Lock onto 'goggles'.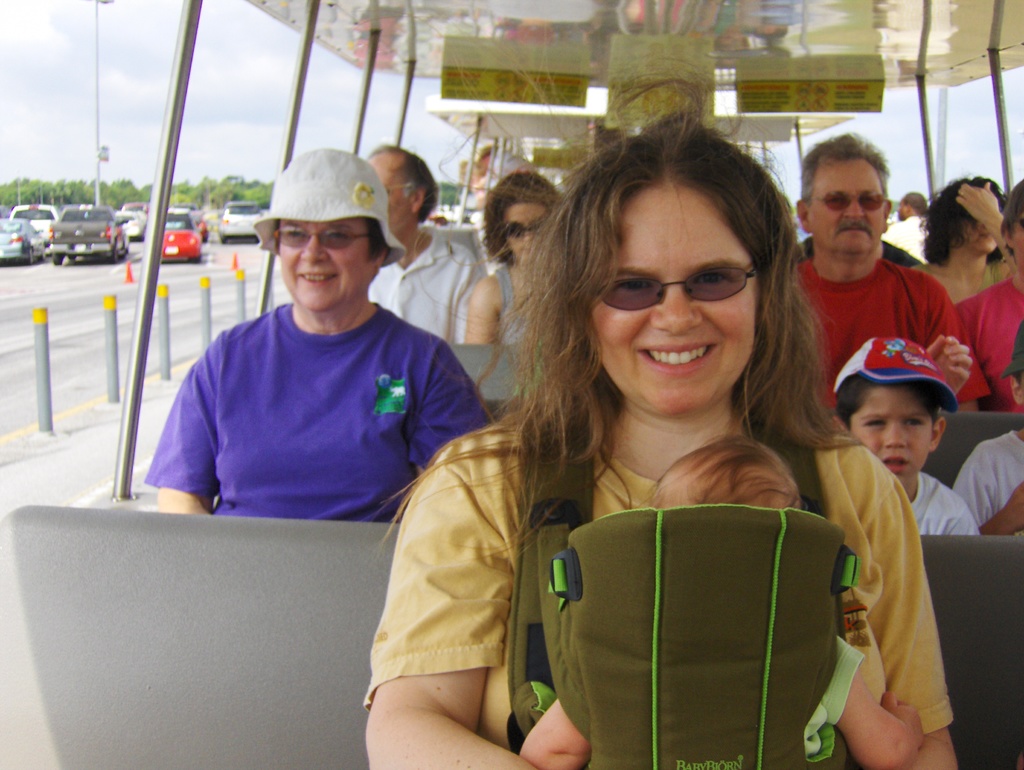
Locked: left=813, top=190, right=889, bottom=206.
